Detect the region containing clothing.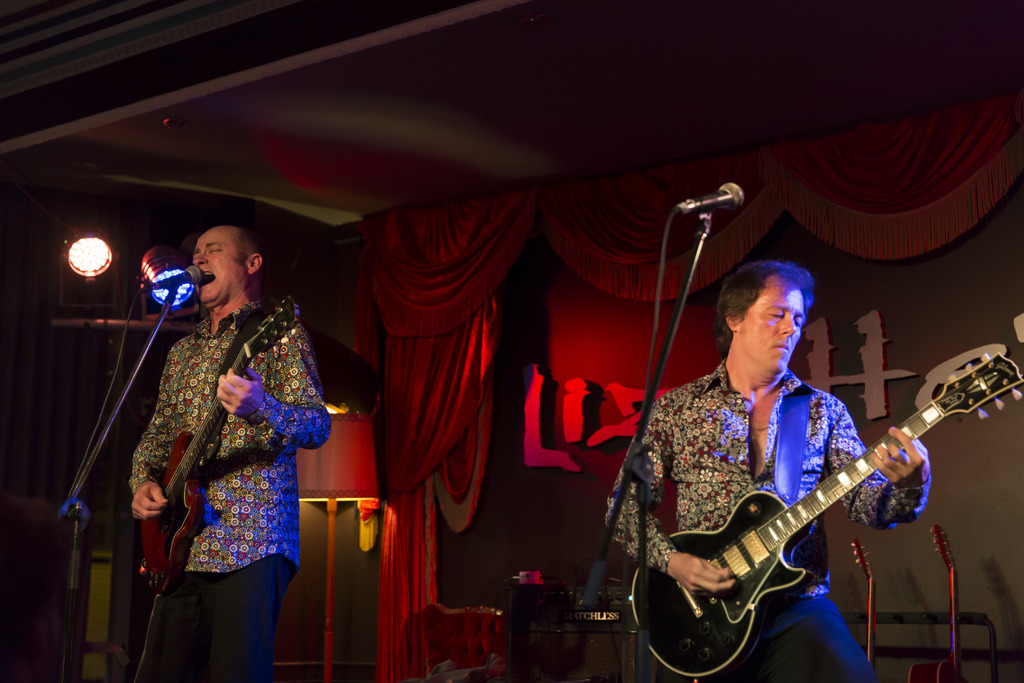
[left=604, top=359, right=930, bottom=682].
